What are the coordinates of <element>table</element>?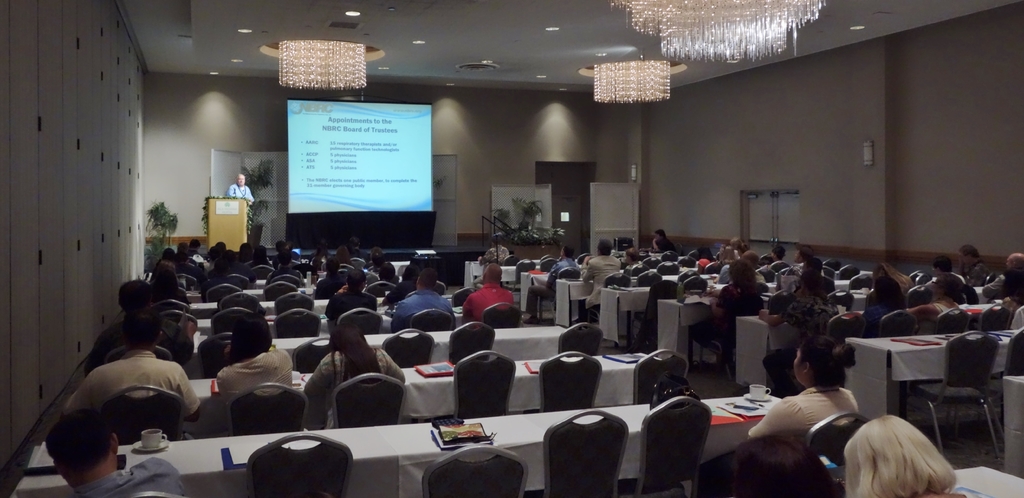
<region>12, 392, 785, 497</region>.
